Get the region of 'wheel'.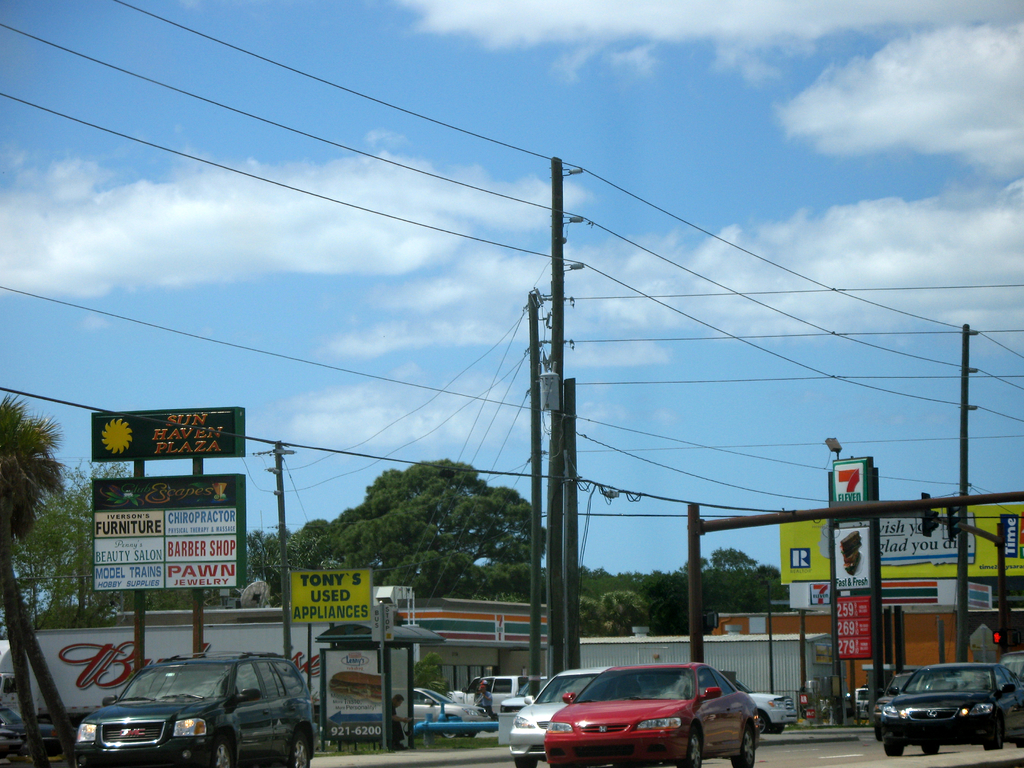
x1=436, y1=712, x2=466, y2=740.
